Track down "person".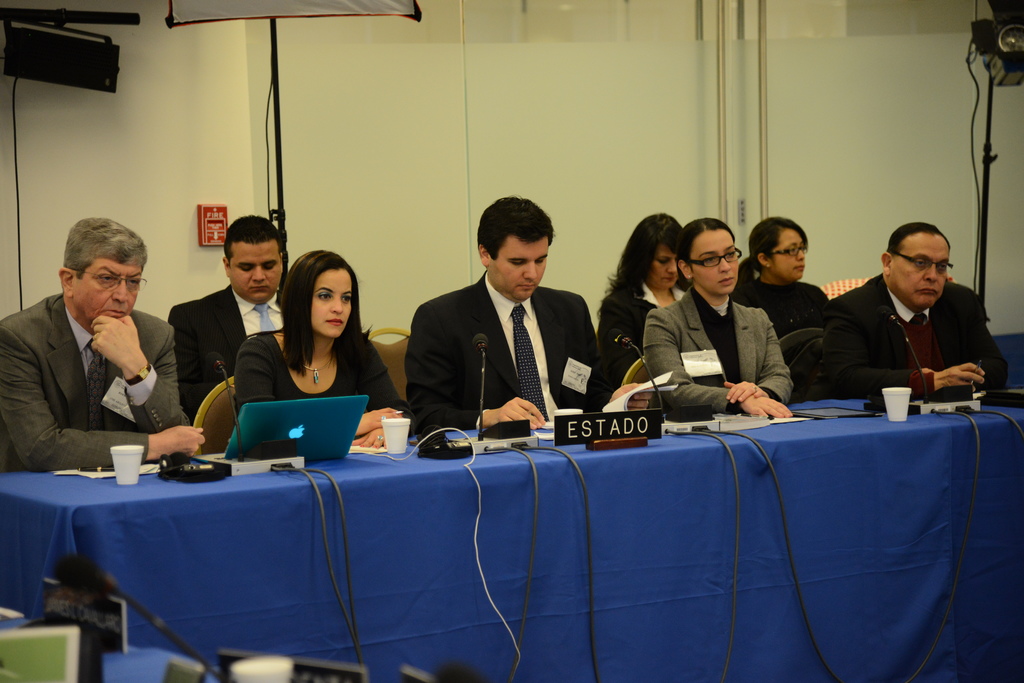
Tracked to left=406, top=197, right=653, bottom=430.
